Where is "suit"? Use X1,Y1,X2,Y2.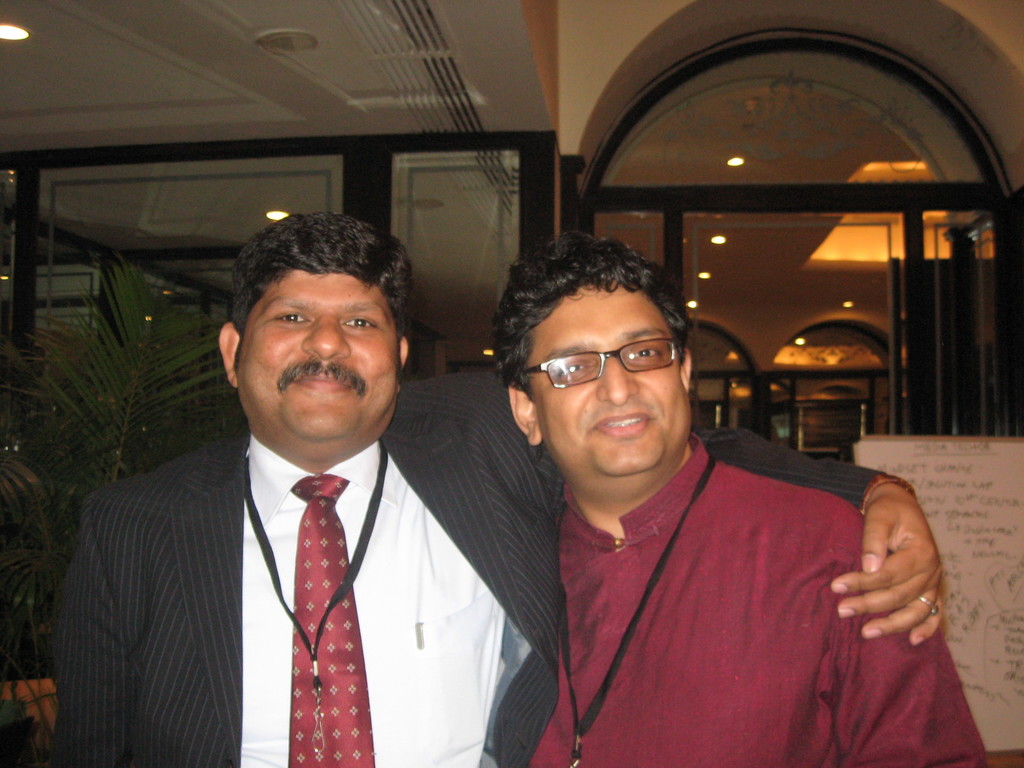
50,367,886,765.
